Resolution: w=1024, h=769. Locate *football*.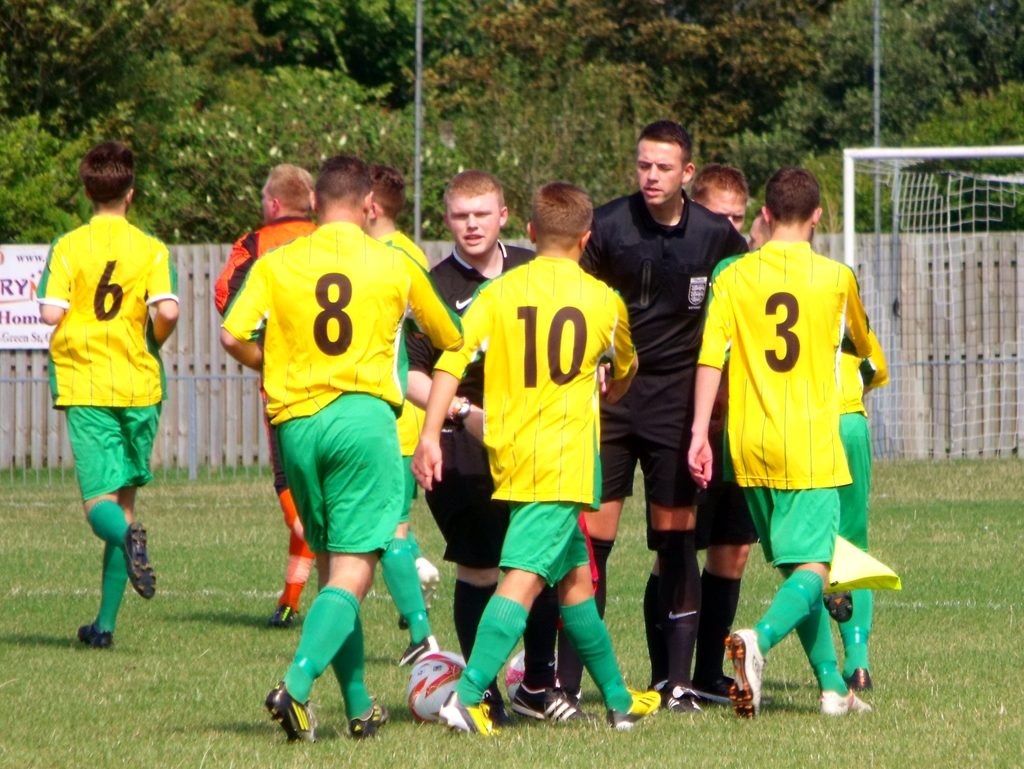
detection(406, 649, 472, 721).
